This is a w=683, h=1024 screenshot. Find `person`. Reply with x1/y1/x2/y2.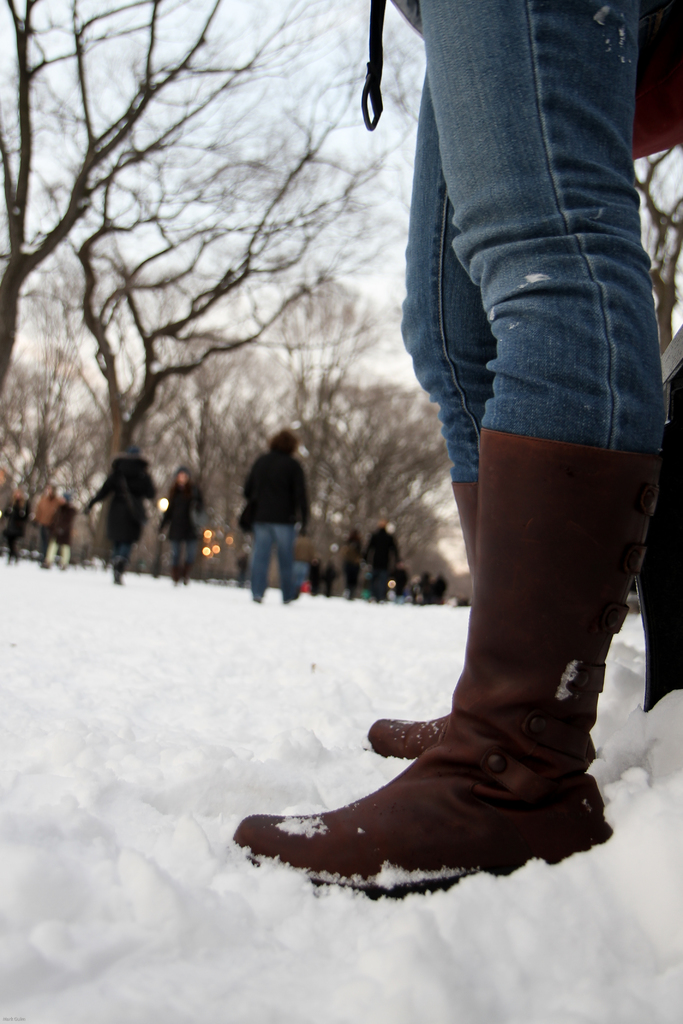
397/568/416/603.
